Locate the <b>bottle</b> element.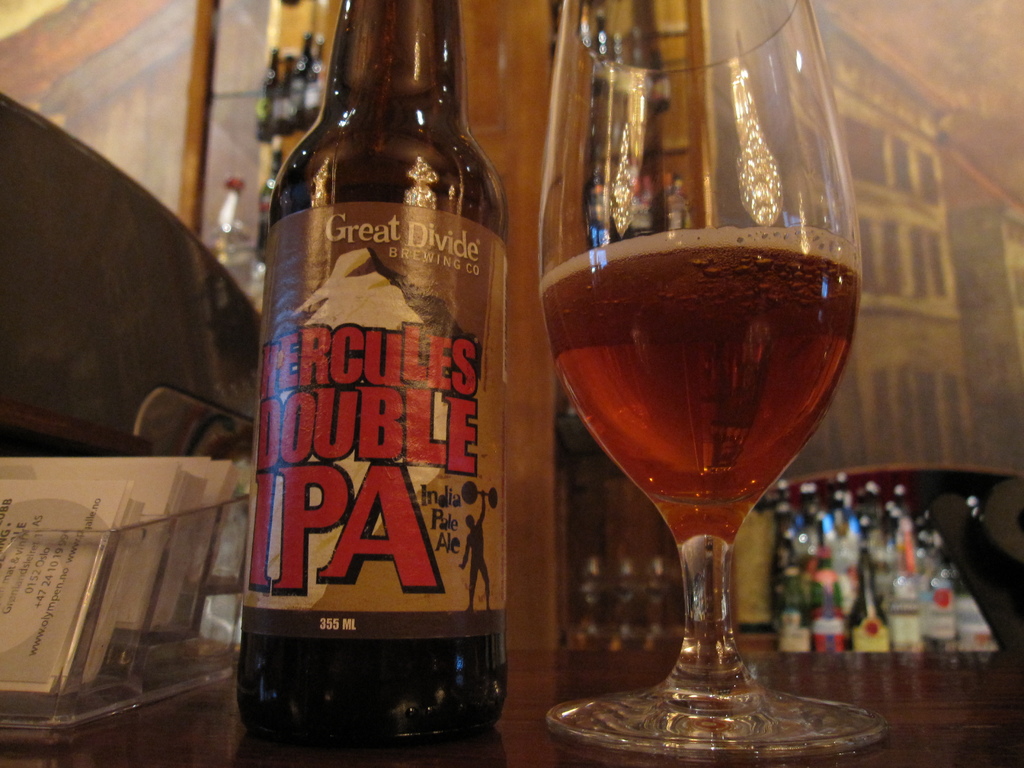
Element bbox: locate(218, 170, 251, 264).
